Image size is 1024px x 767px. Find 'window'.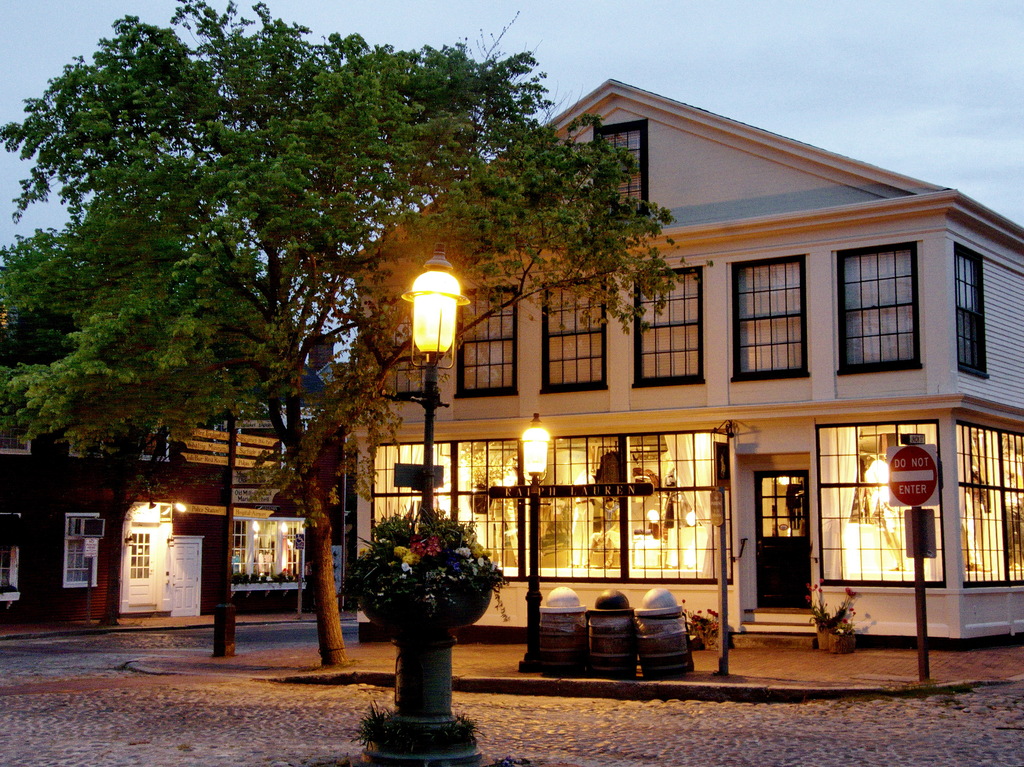
69/513/99/583.
